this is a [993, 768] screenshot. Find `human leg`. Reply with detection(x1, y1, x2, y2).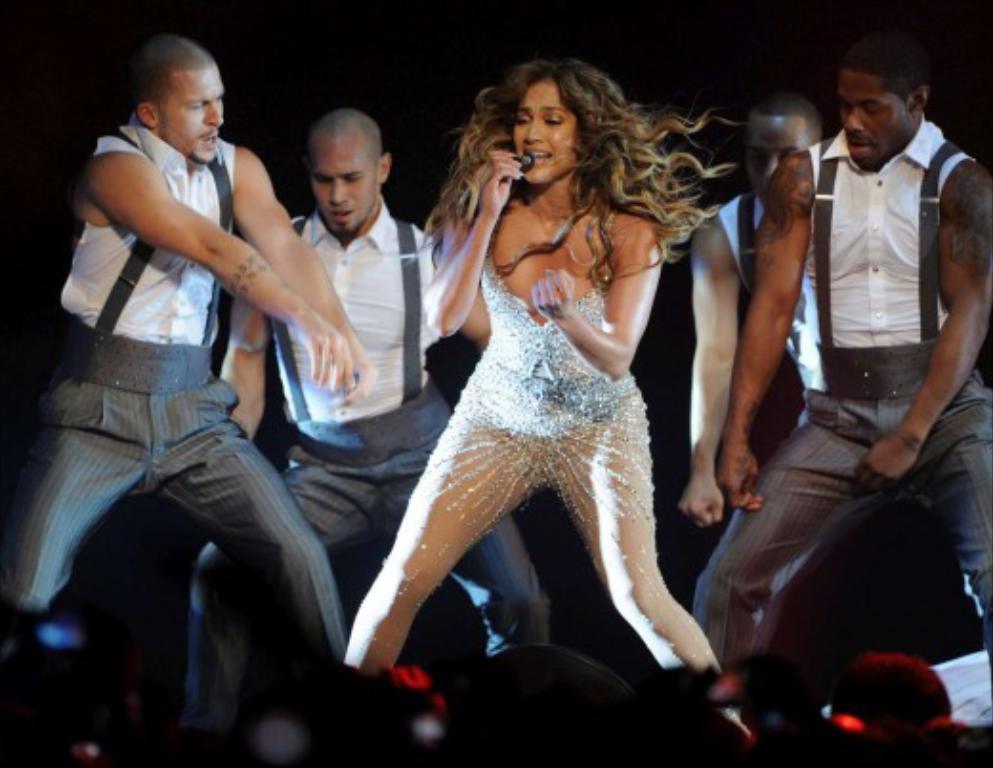
detection(164, 342, 348, 684).
